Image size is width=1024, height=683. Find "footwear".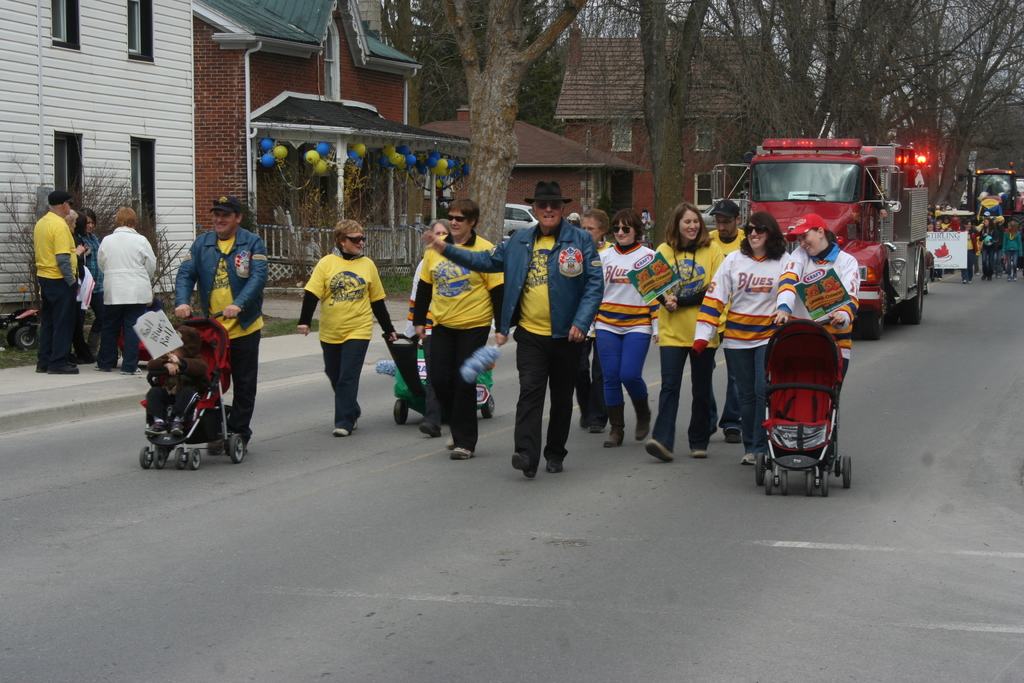
left=550, top=452, right=566, bottom=473.
